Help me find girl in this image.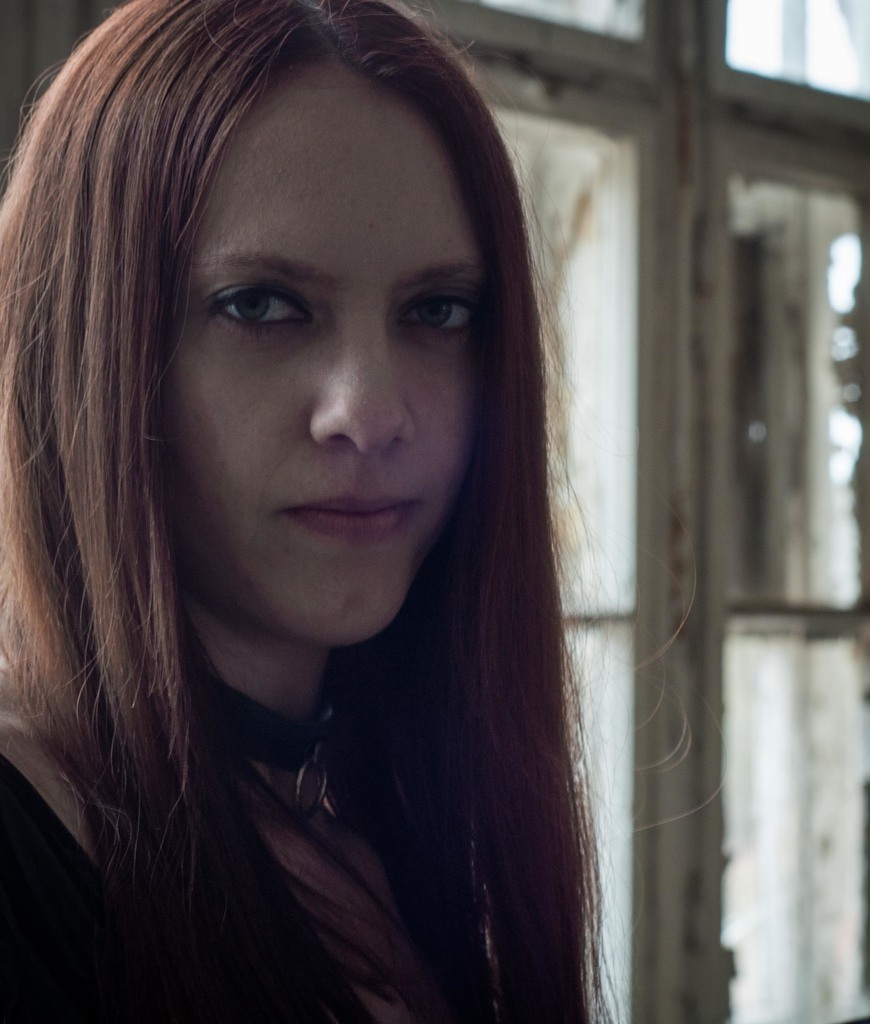
Found it: (0, 0, 721, 1023).
